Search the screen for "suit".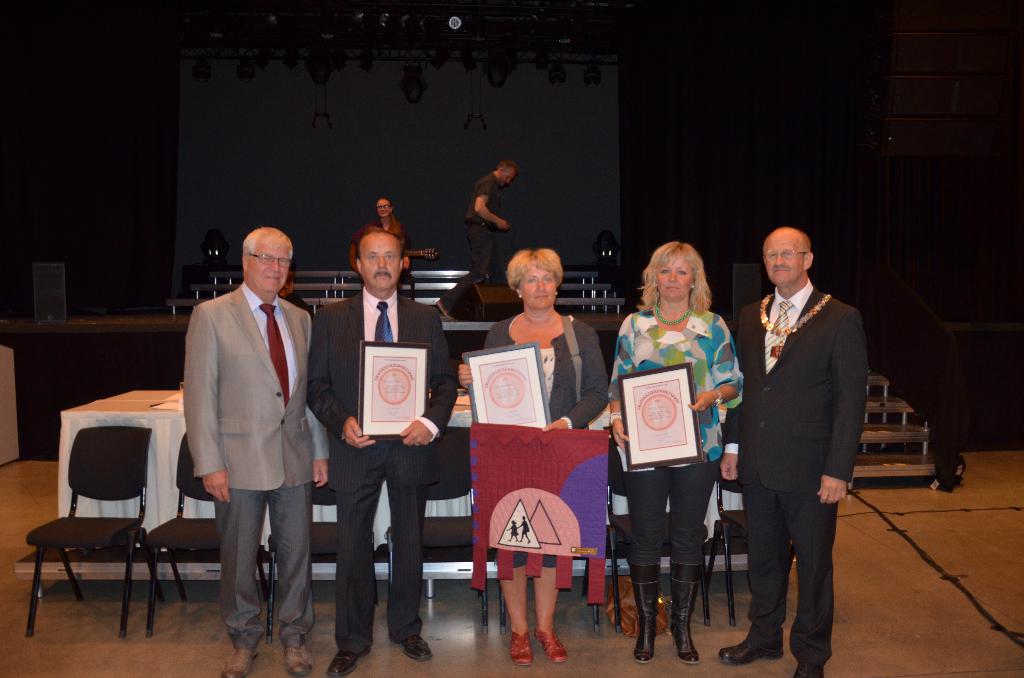
Found at [176, 238, 321, 656].
